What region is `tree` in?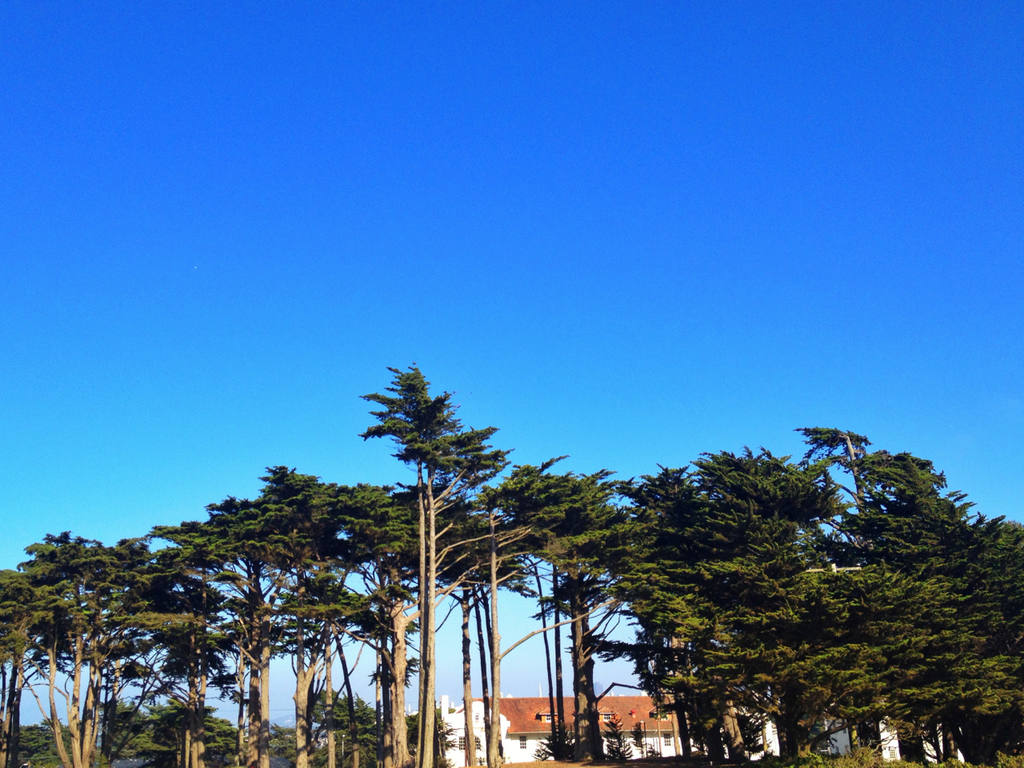
[x1=541, y1=461, x2=609, y2=766].
